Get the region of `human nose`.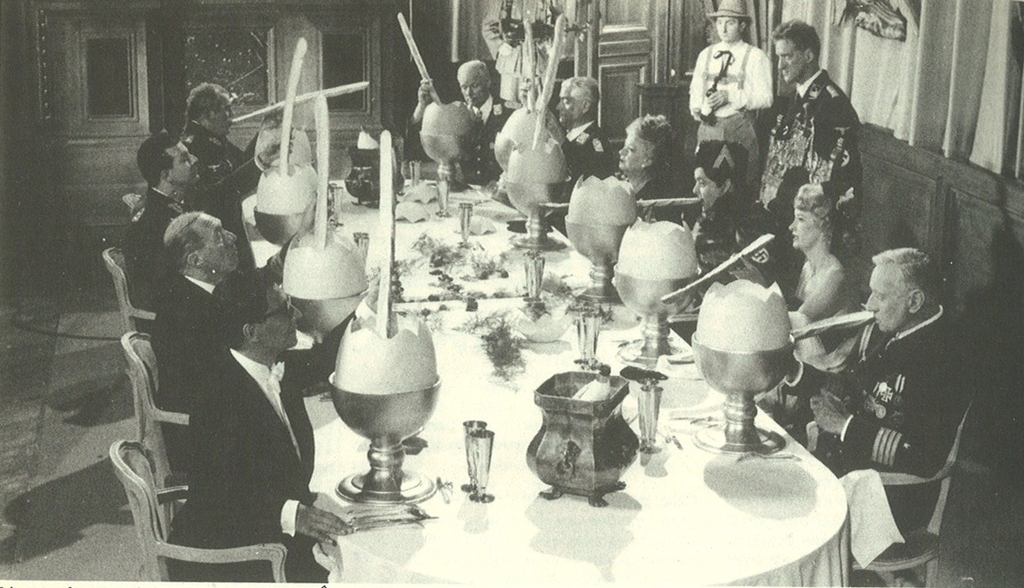
crop(620, 150, 630, 155).
